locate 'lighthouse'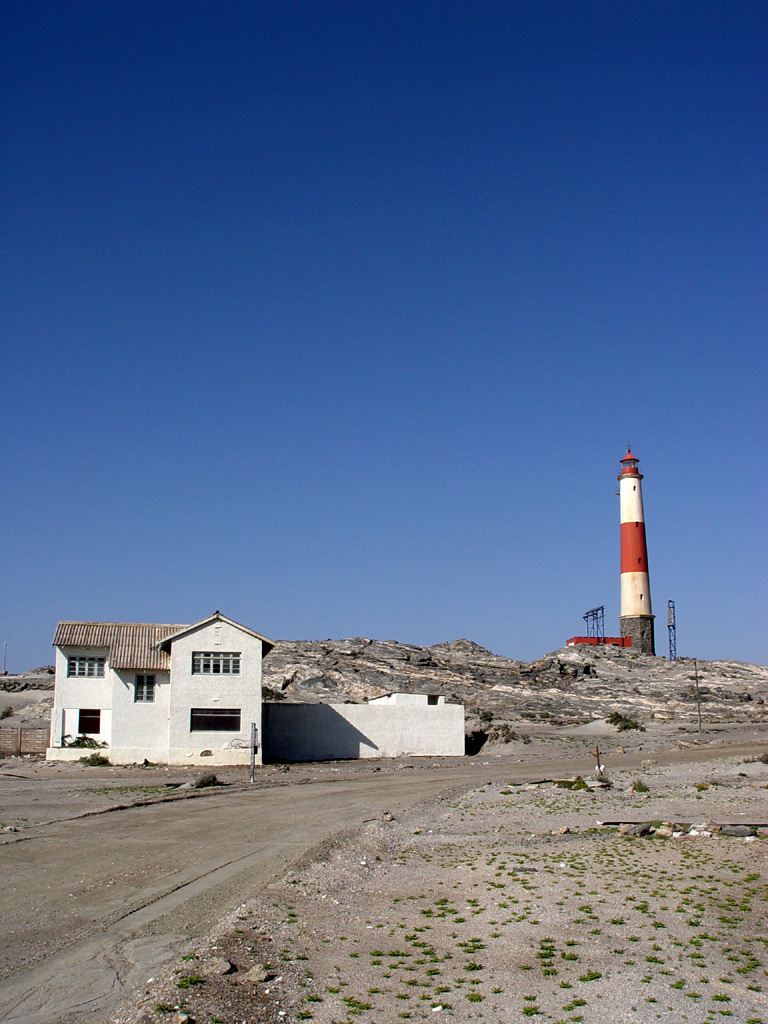
region(600, 430, 693, 653)
